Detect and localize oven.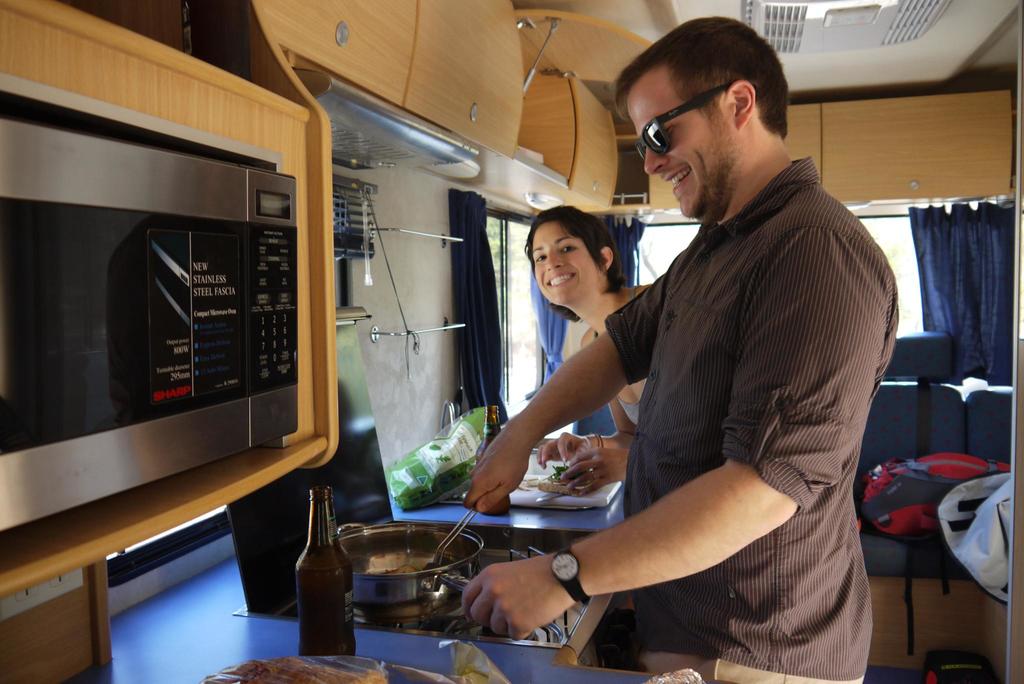
Localized at [0,115,297,532].
